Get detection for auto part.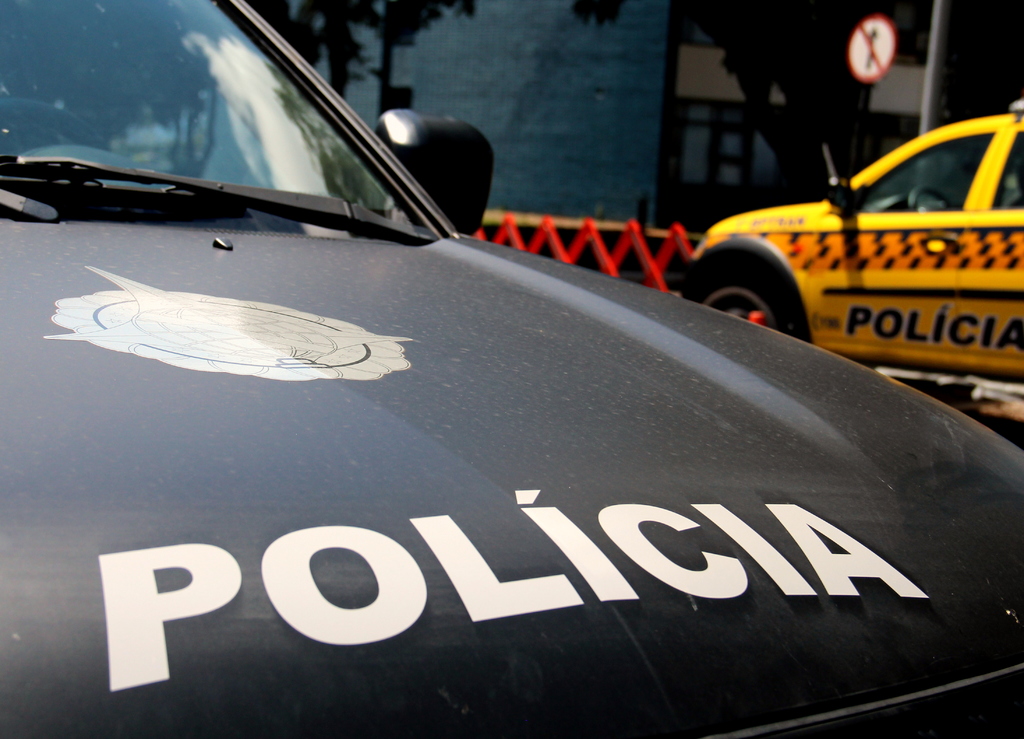
Detection: (x1=0, y1=212, x2=1023, y2=738).
